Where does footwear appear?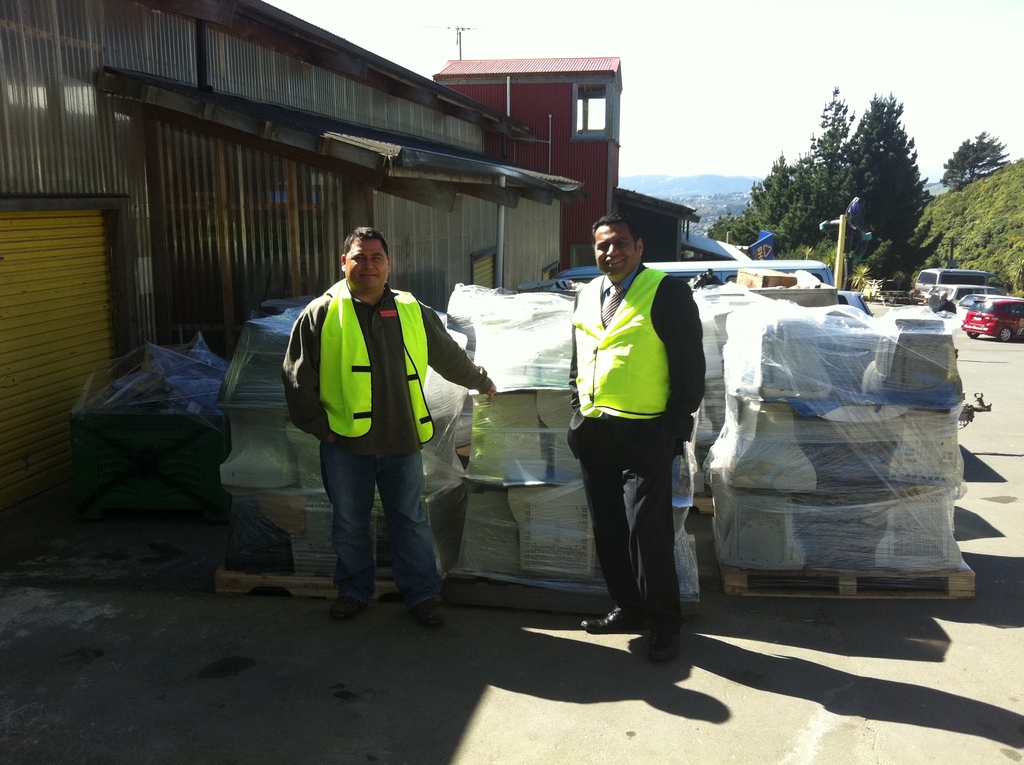
Appears at [left=577, top=602, right=643, bottom=639].
